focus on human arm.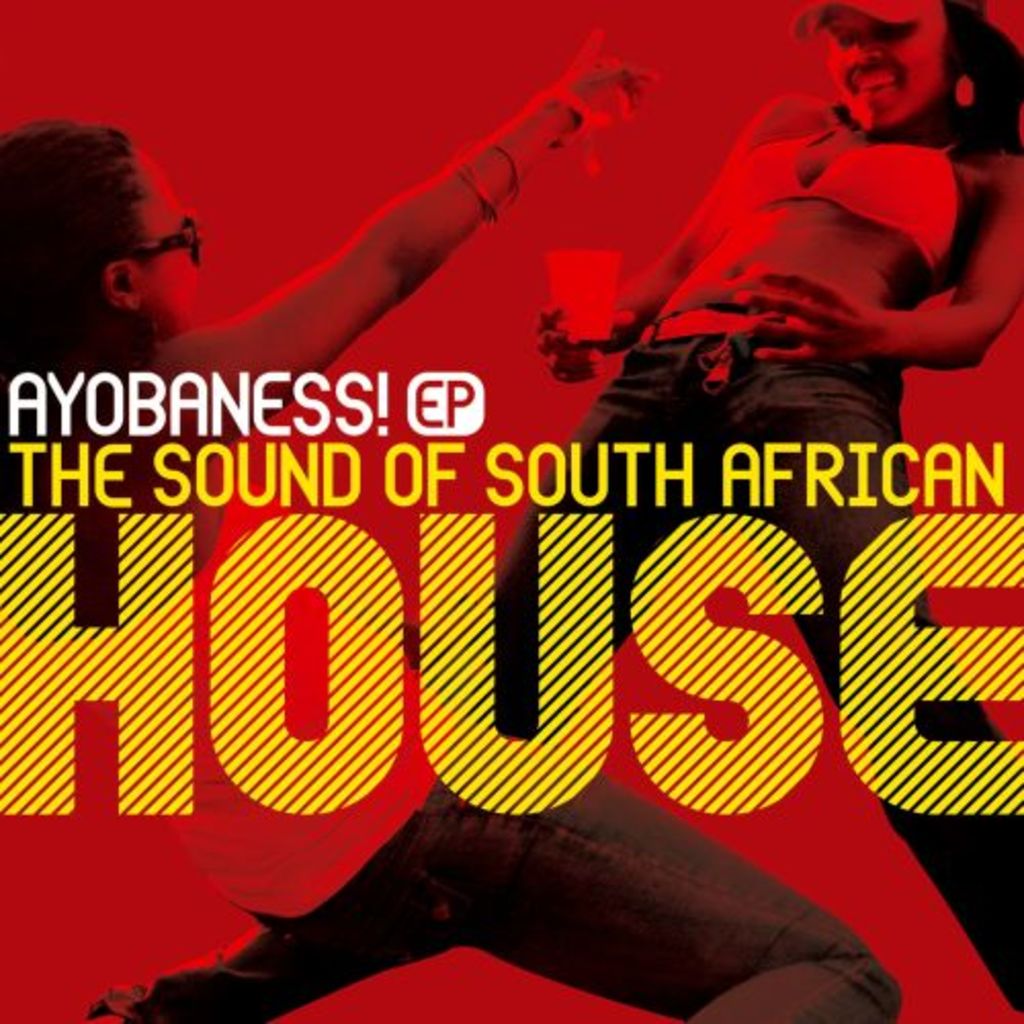
Focused at 733, 150, 1022, 387.
